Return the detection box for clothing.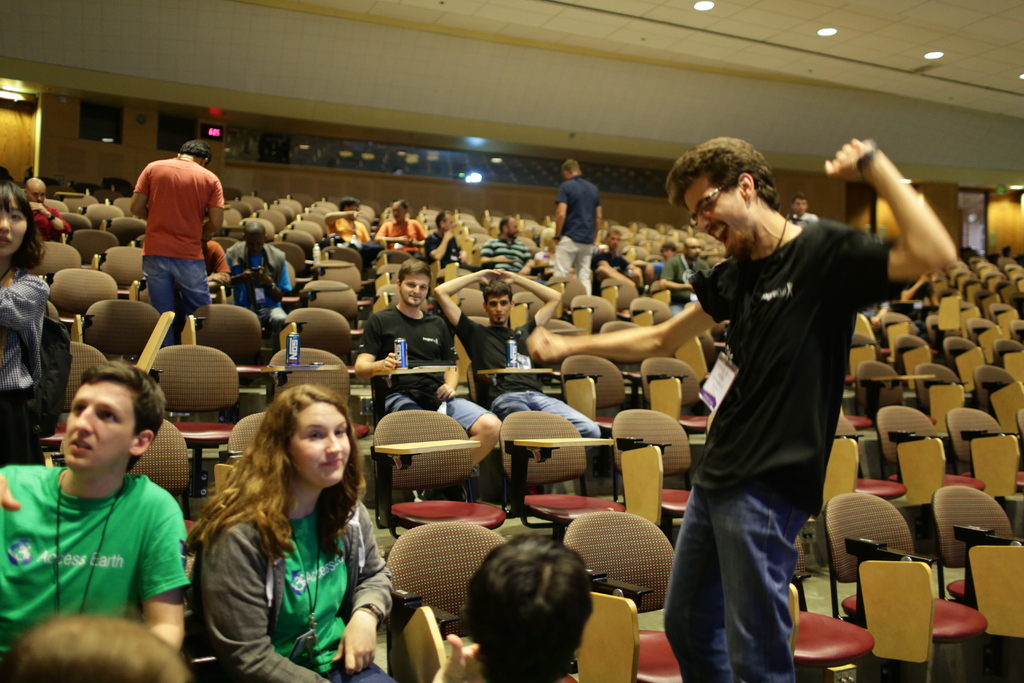
locate(184, 479, 403, 682).
